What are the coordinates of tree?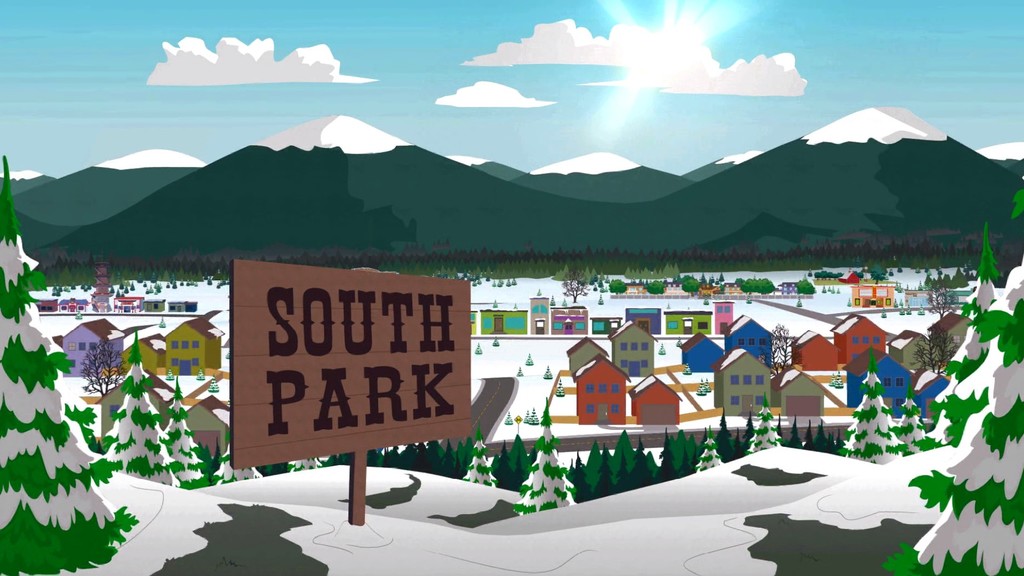
[left=730, top=269, right=774, bottom=300].
